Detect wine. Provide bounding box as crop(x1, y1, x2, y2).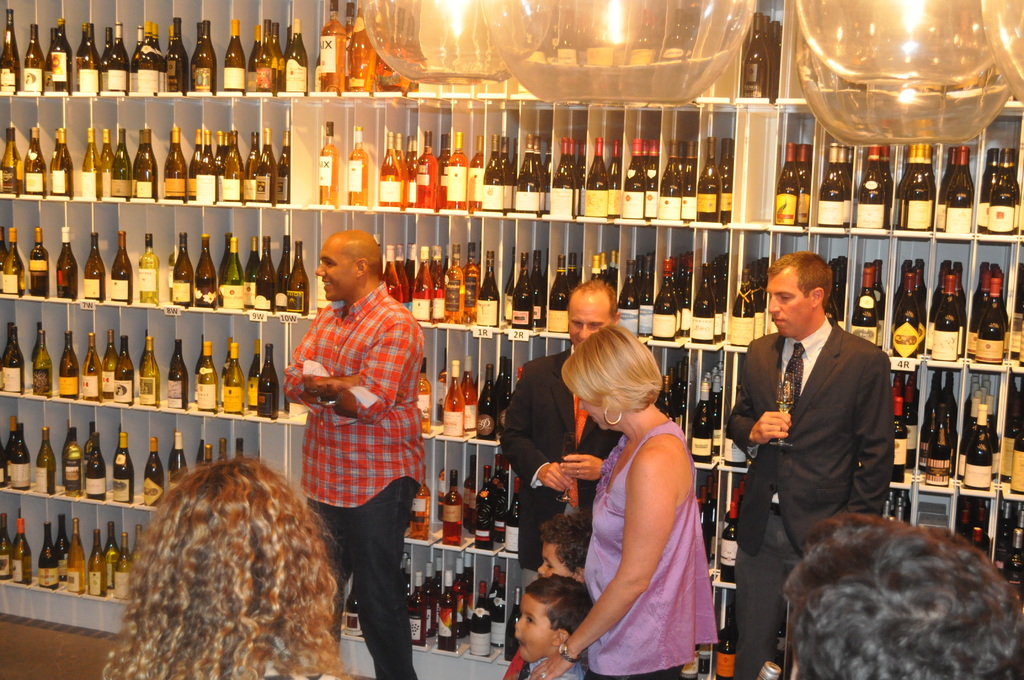
crop(1009, 261, 1023, 357).
